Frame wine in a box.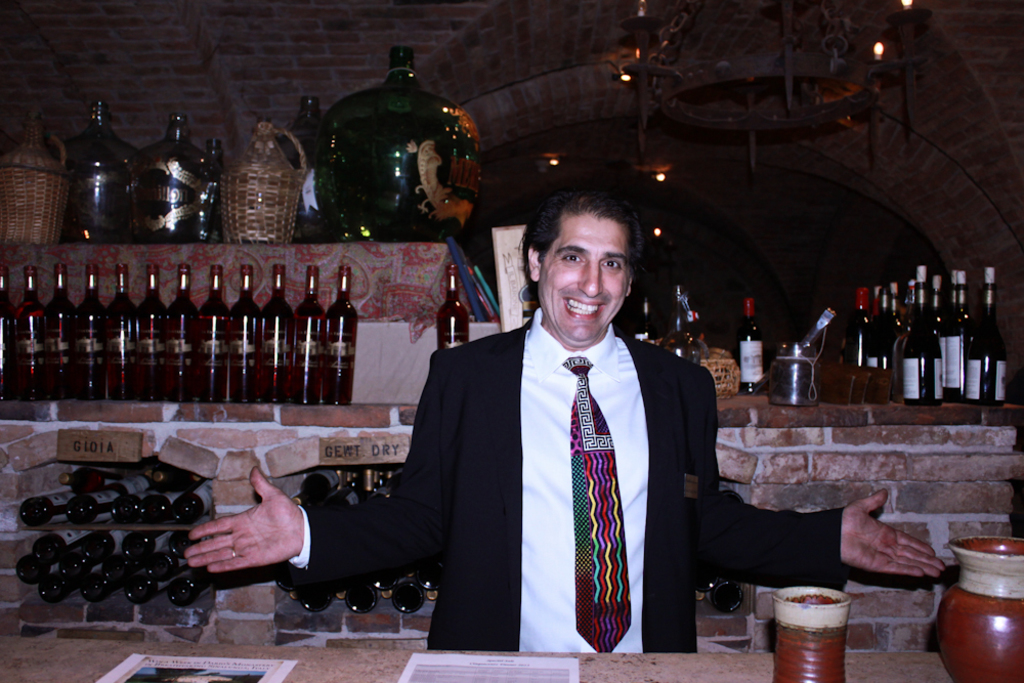
[188, 470, 210, 486].
